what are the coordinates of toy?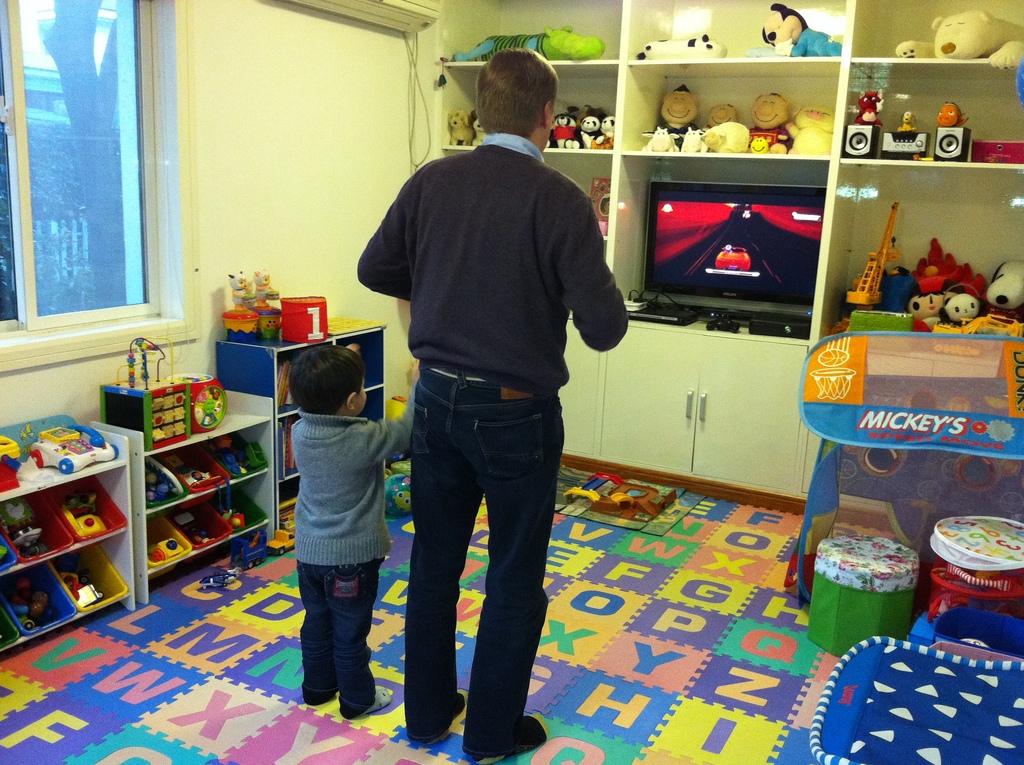
pyautogui.locateOnScreen(0, 454, 19, 493).
